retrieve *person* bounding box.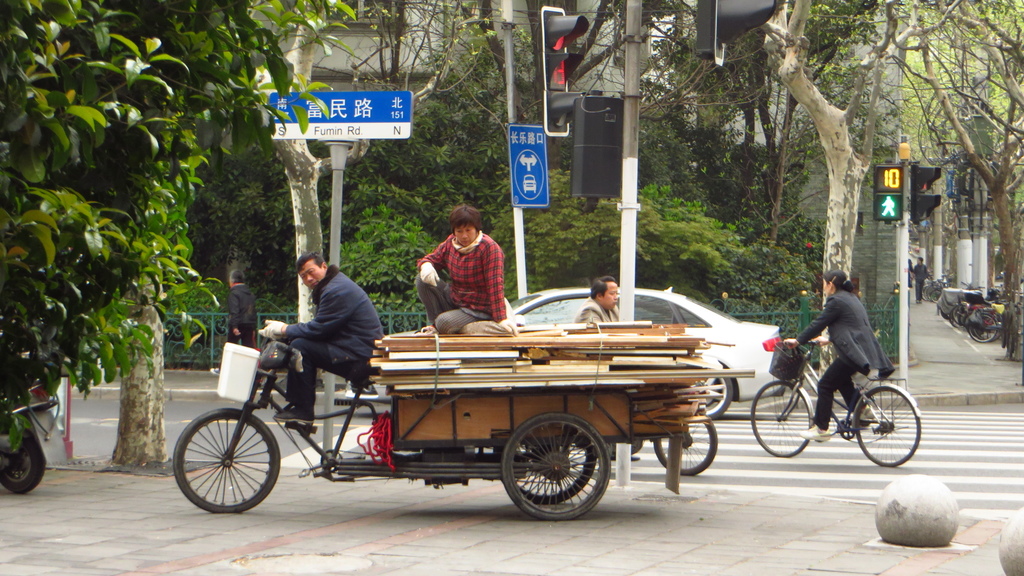
Bounding box: [259,246,386,428].
